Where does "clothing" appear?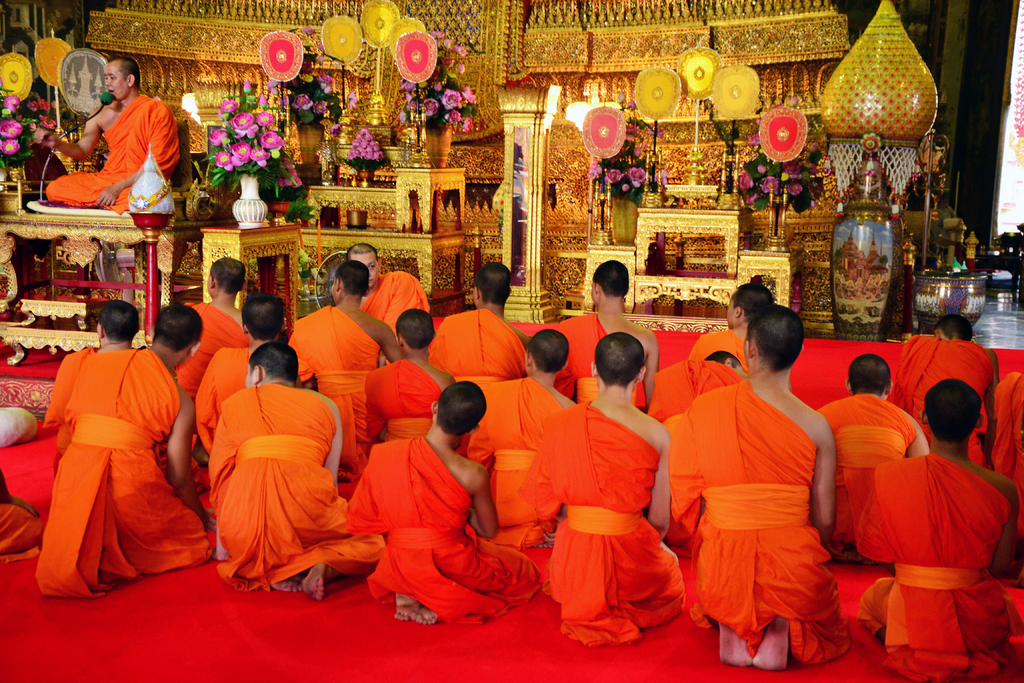
Appears at bbox=[534, 407, 687, 639].
